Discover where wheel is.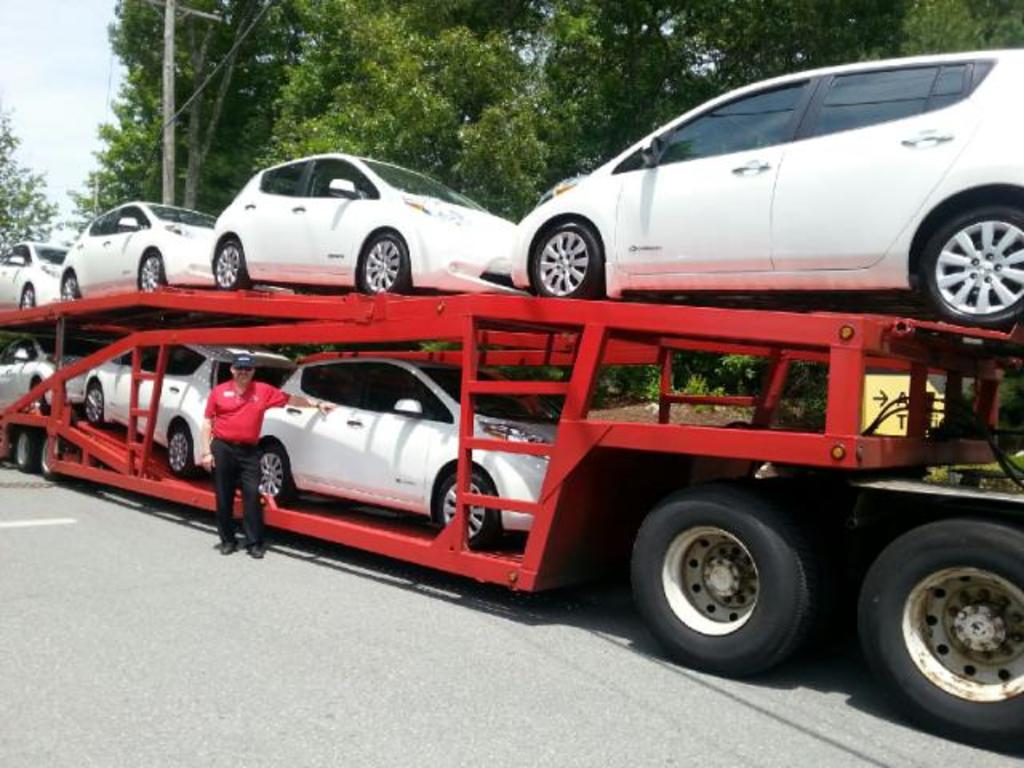
Discovered at 437,470,509,544.
